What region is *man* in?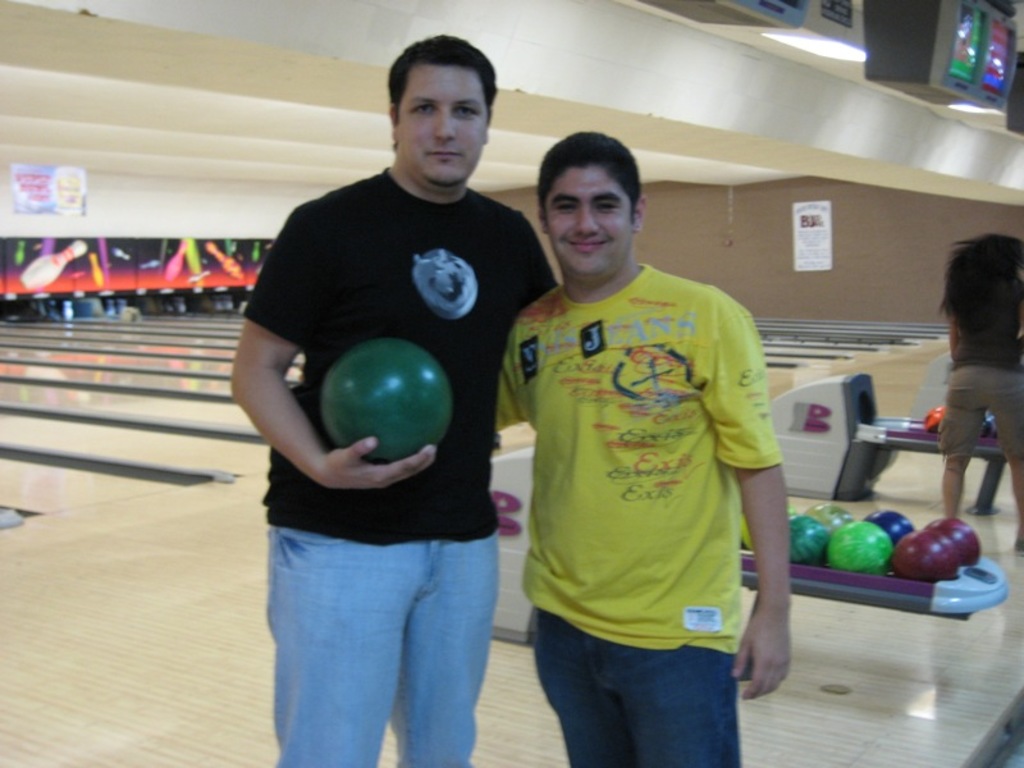
(x1=248, y1=68, x2=573, y2=746).
